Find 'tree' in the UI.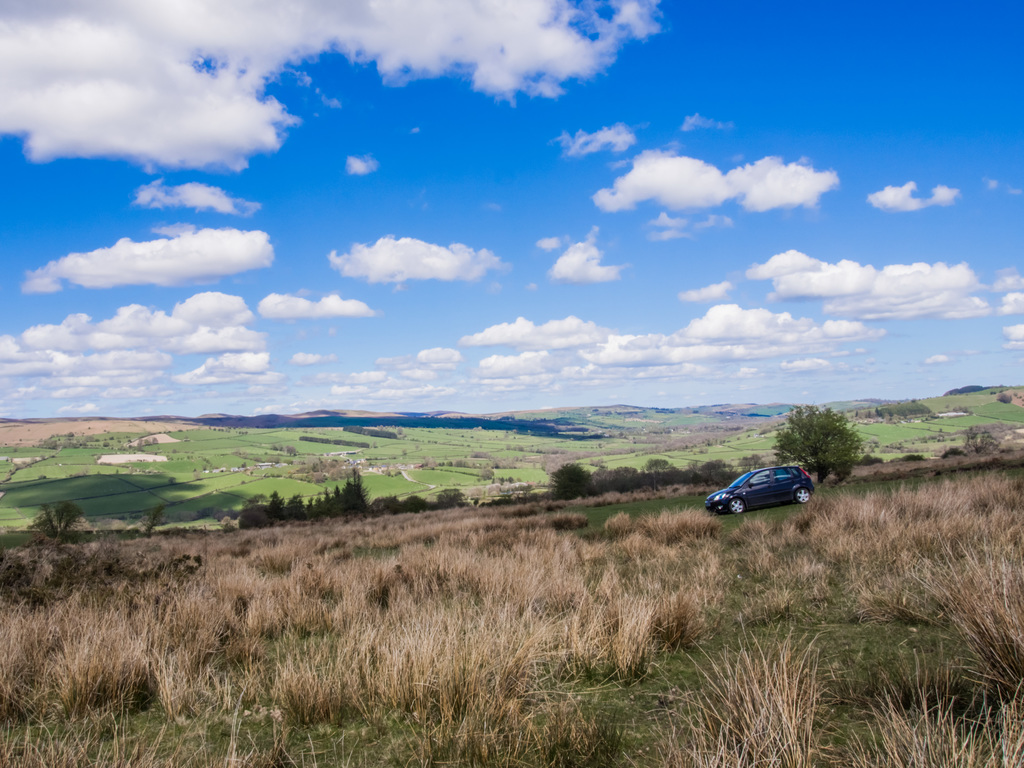
UI element at 438,460,445,467.
